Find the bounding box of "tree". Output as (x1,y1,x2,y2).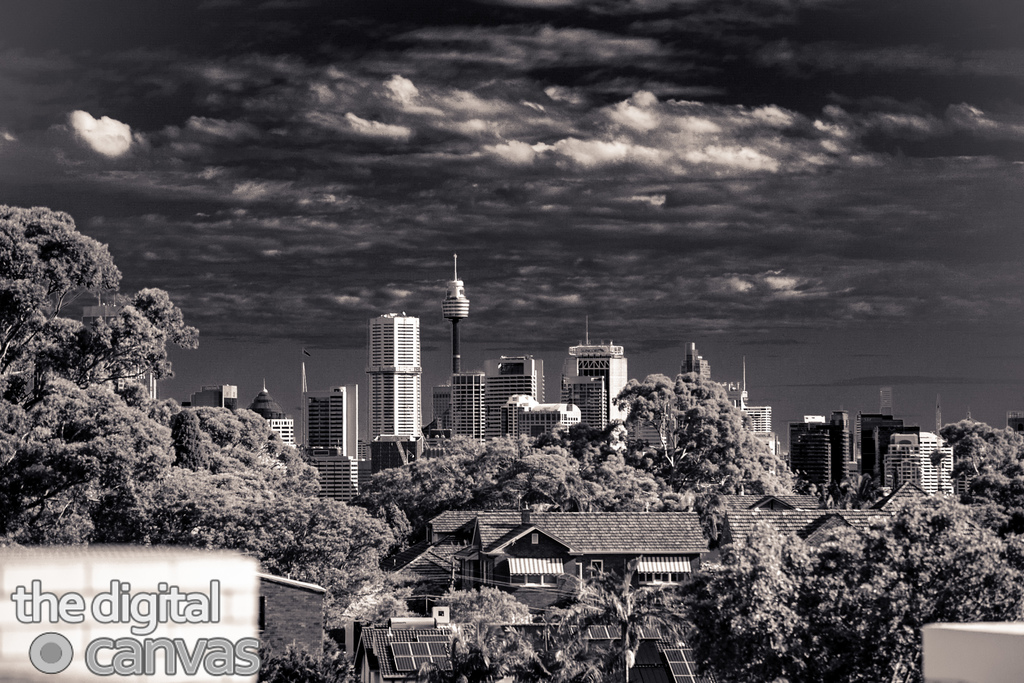
(634,344,776,509).
